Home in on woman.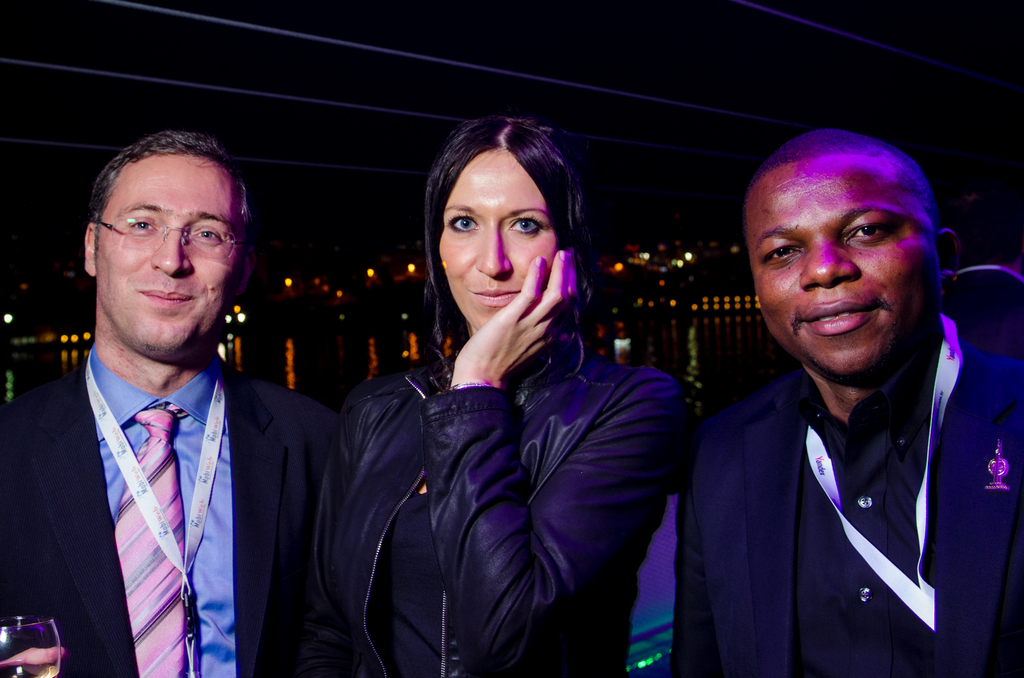
Homed in at (327,112,675,675).
